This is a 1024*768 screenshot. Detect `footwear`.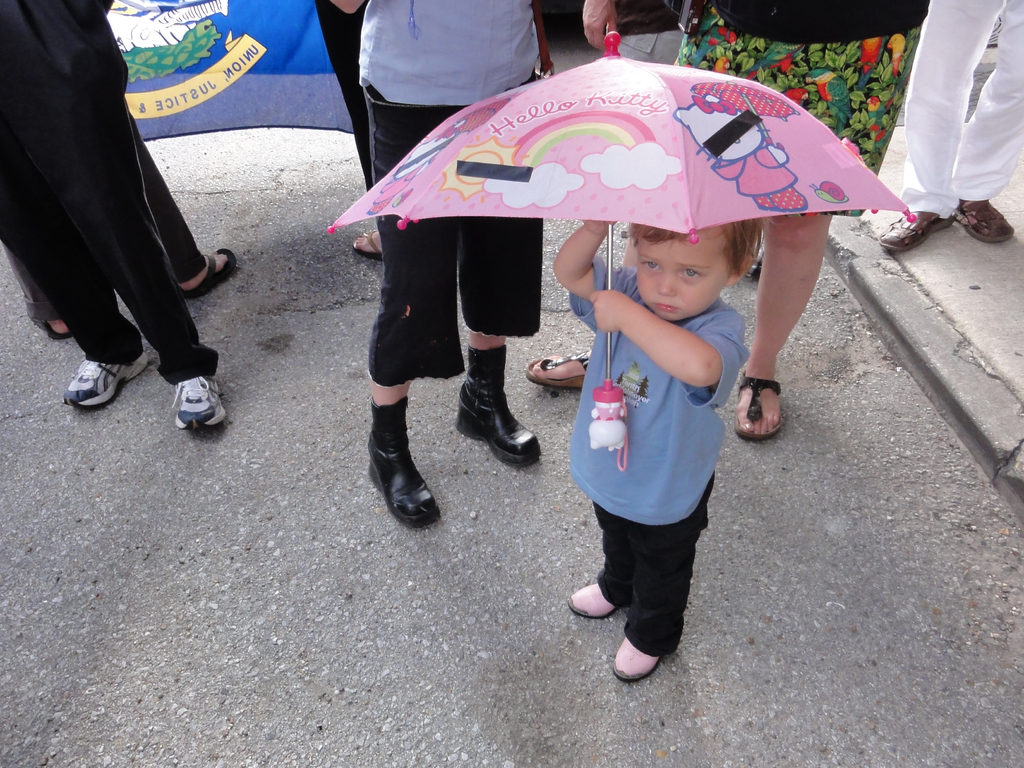
<box>953,194,1010,246</box>.
